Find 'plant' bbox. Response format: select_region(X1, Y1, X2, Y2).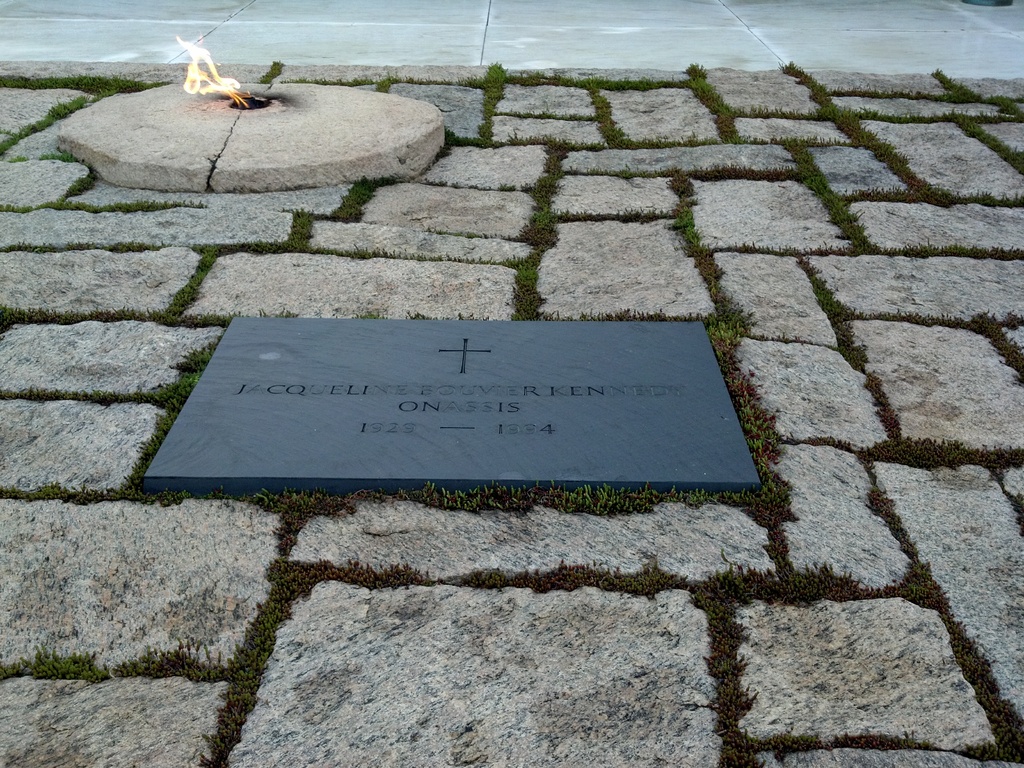
select_region(971, 308, 1023, 380).
